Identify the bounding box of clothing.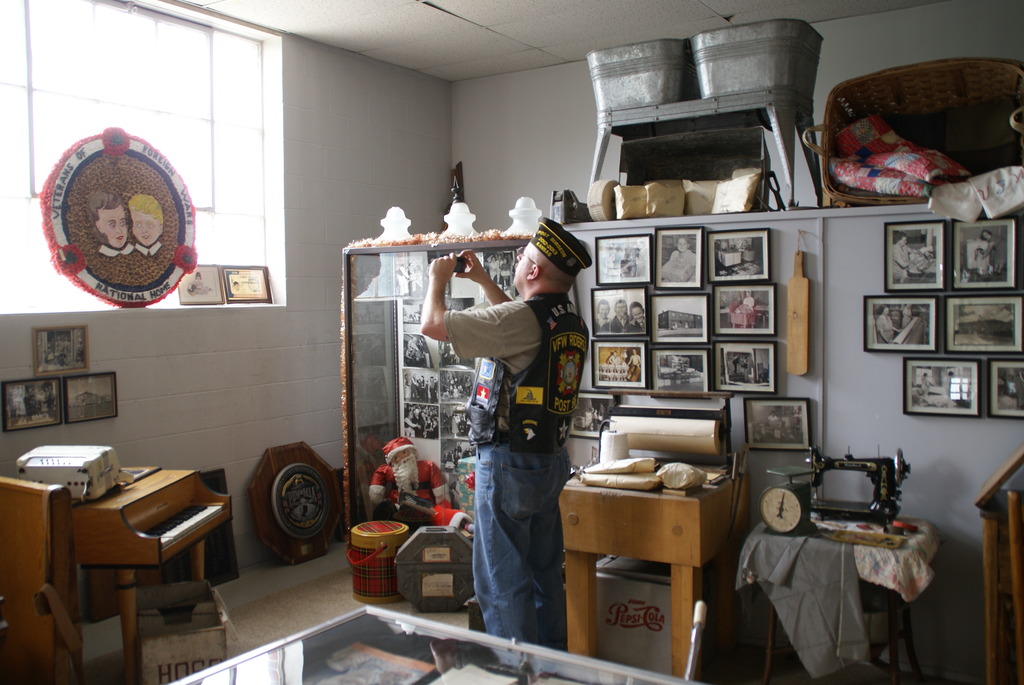
(441, 411, 449, 429).
